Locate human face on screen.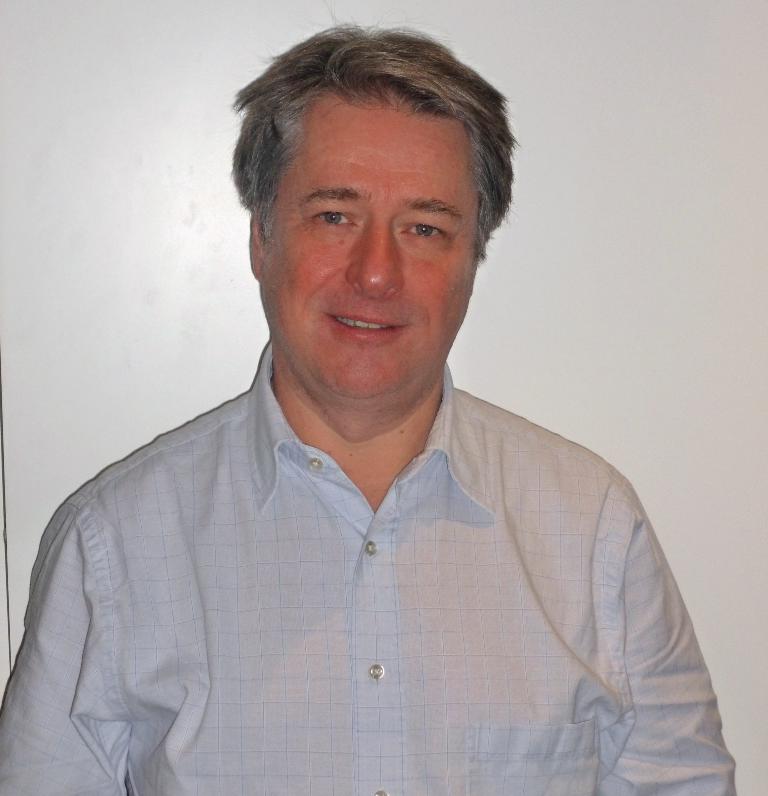
On screen at box(258, 92, 477, 398).
